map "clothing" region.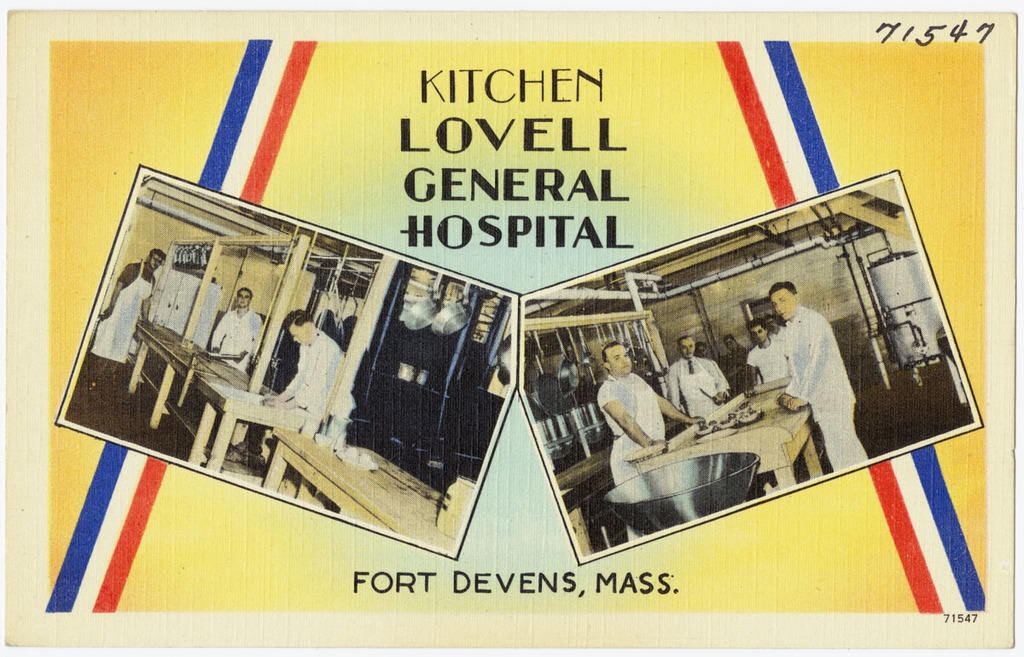
Mapped to bbox=(286, 331, 358, 425).
